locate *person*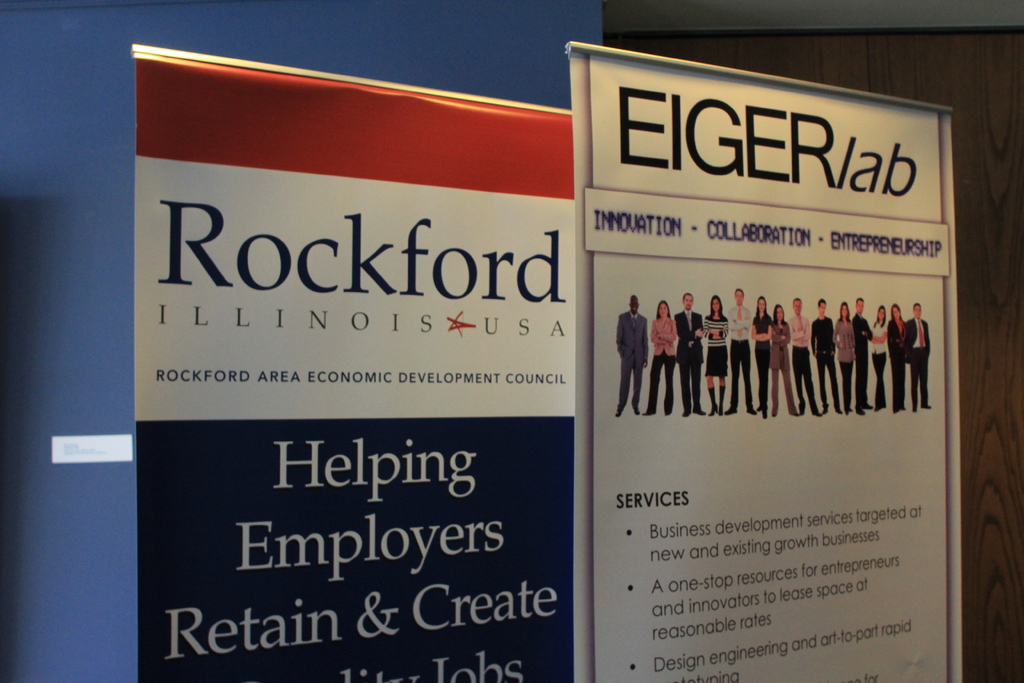
832,300,856,417
